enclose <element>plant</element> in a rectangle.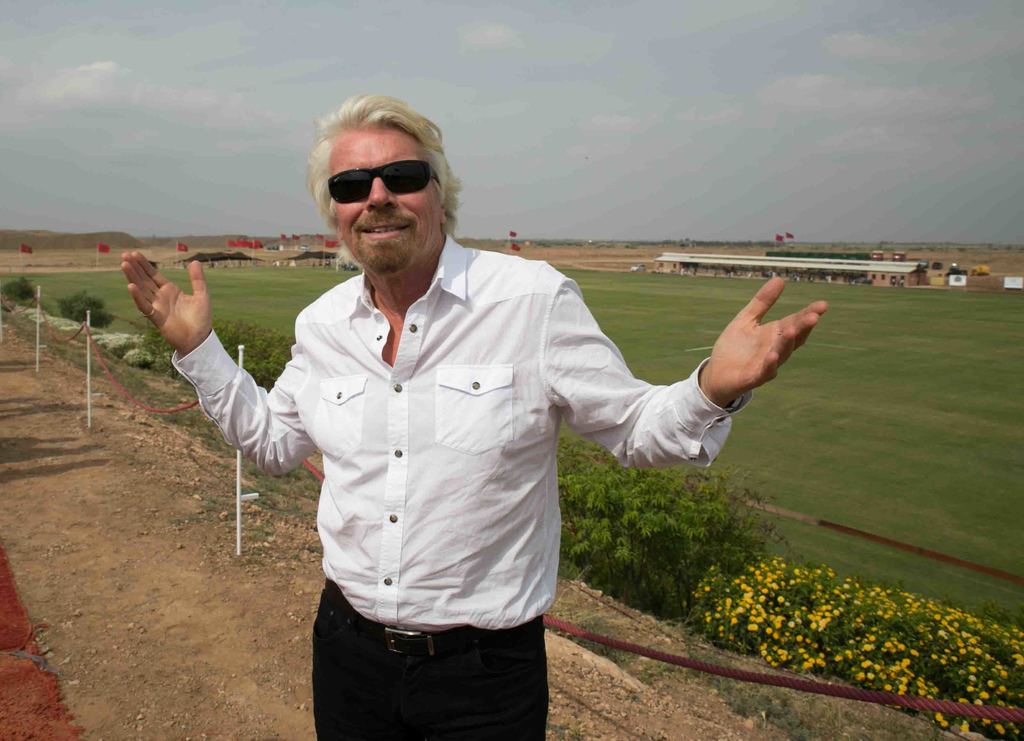
box=[210, 315, 300, 395].
